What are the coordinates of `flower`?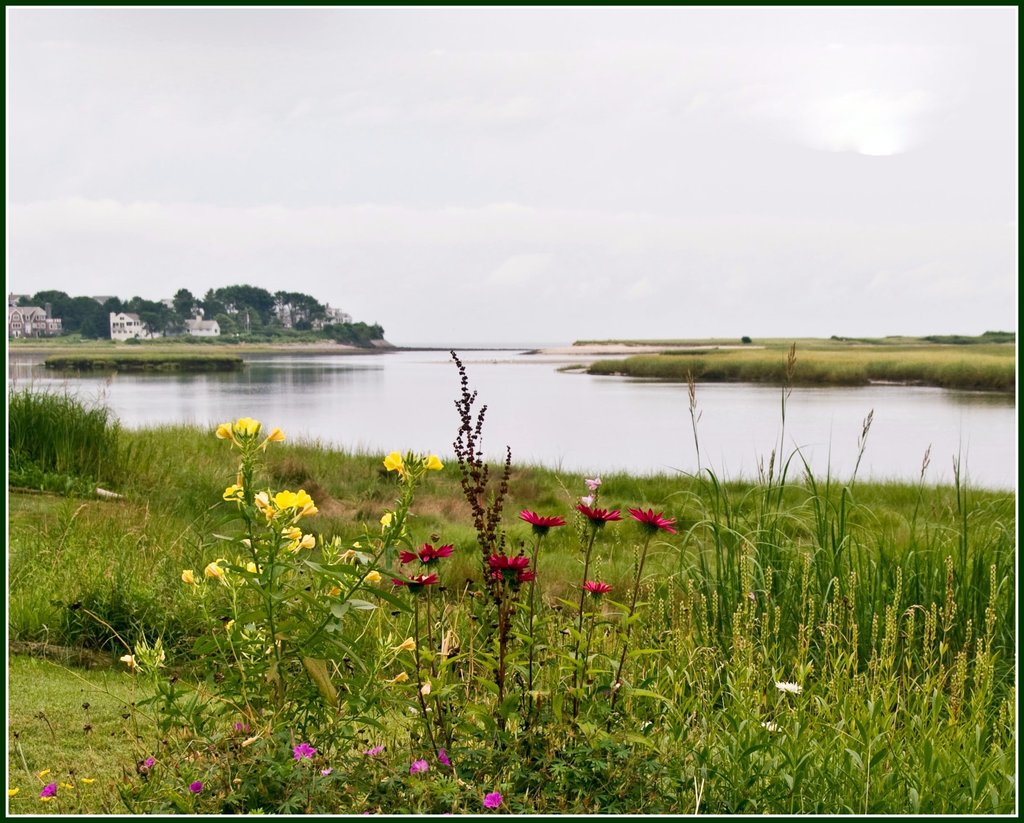
Rect(577, 500, 625, 525).
